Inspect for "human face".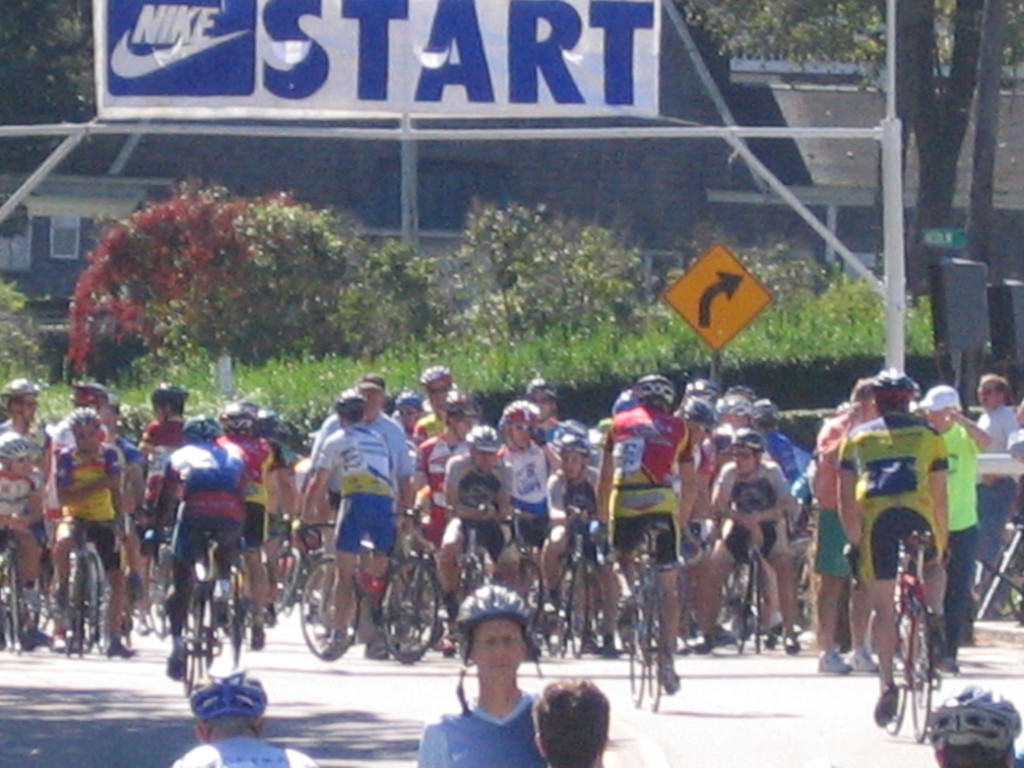
Inspection: {"x1": 365, "y1": 387, "x2": 371, "y2": 411}.
